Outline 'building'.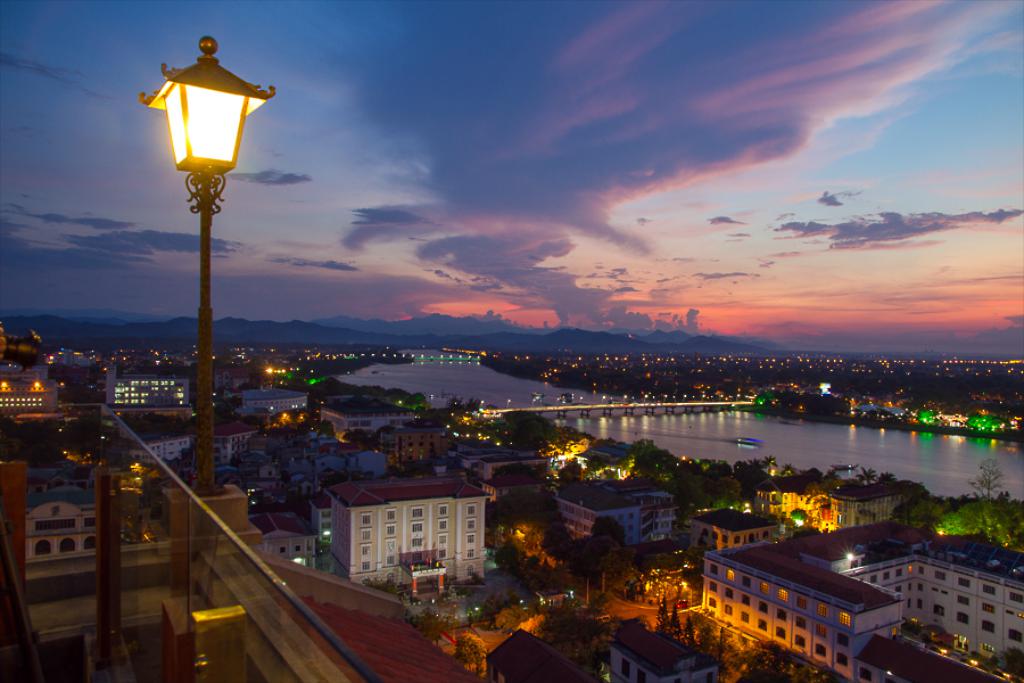
Outline: (689,500,774,551).
